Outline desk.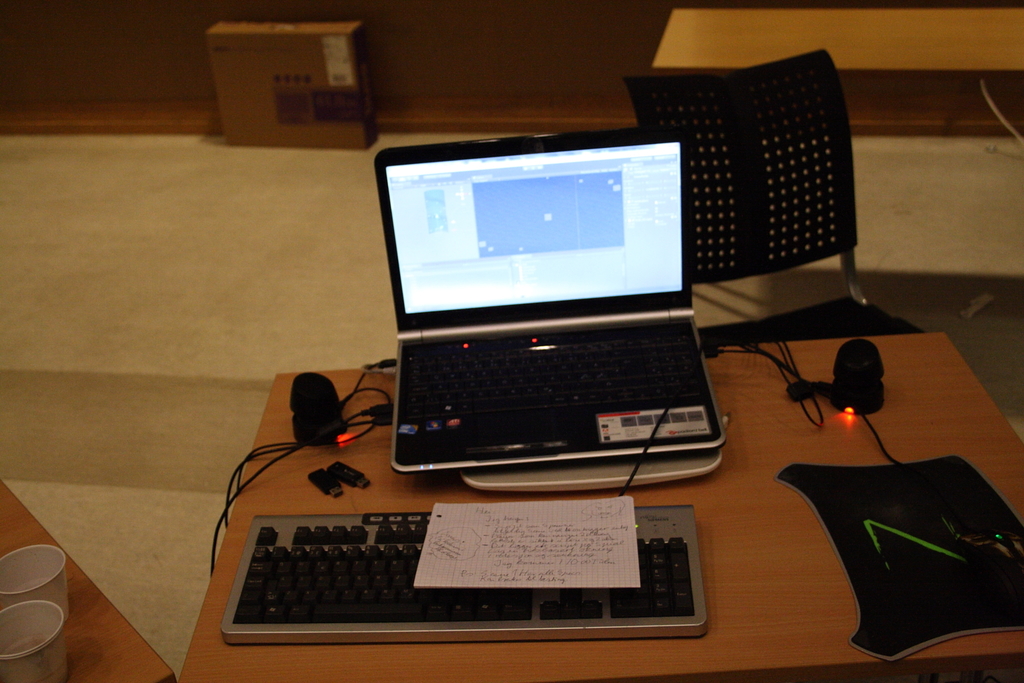
Outline: 176, 331, 1023, 682.
